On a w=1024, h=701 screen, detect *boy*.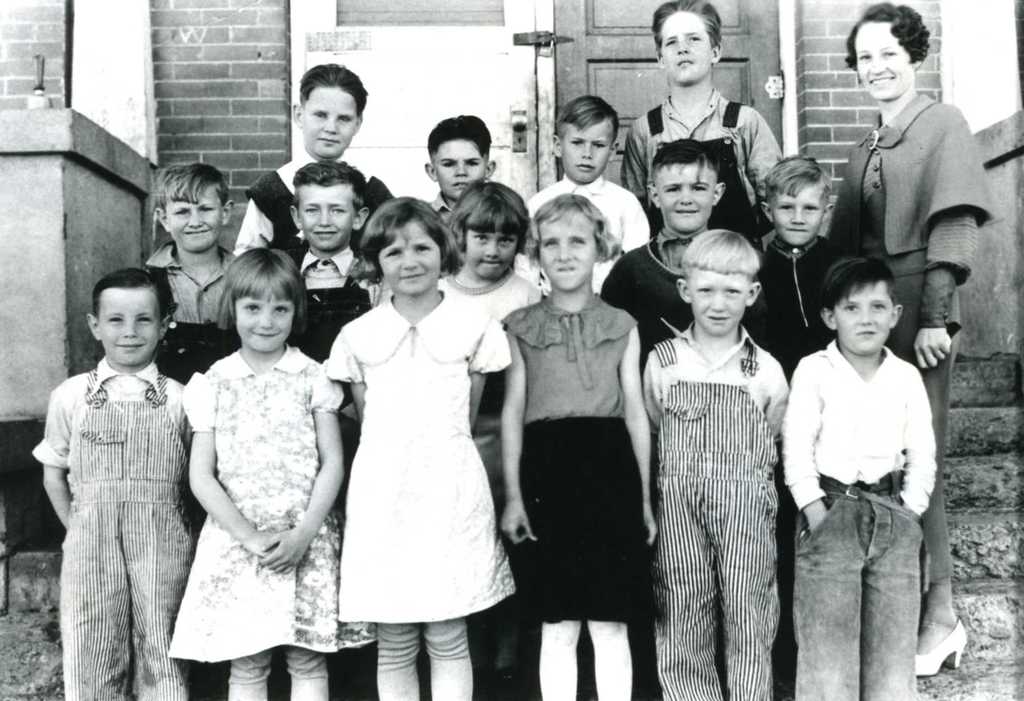
637:227:790:700.
